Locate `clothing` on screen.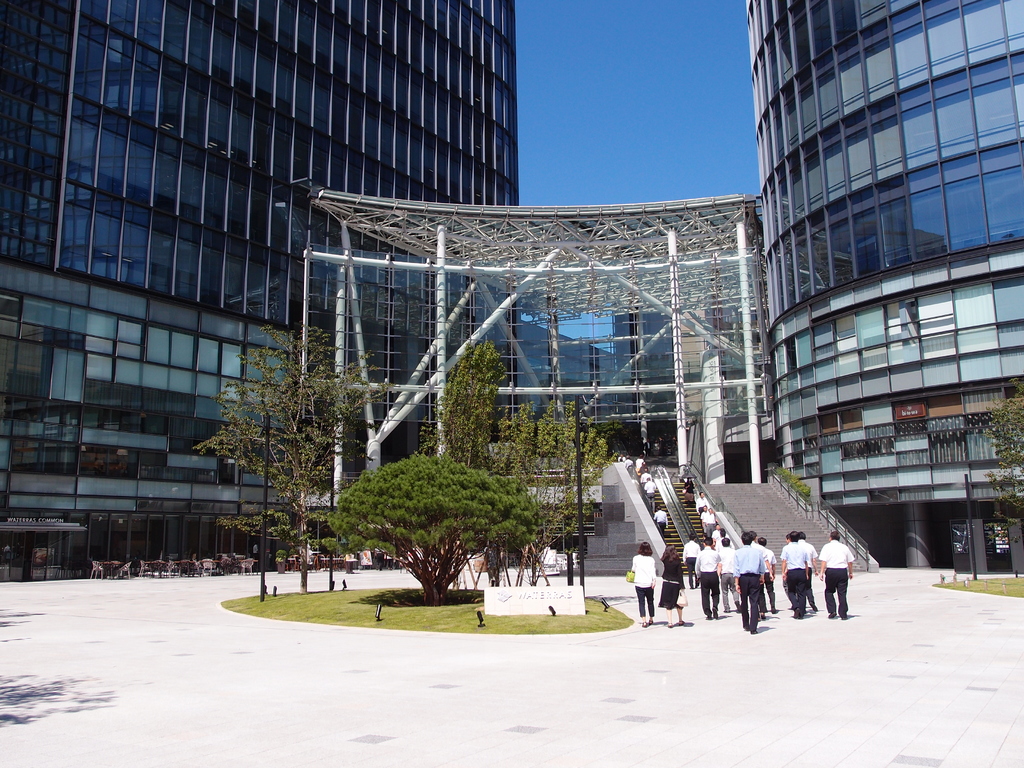
On screen at box=[644, 479, 659, 502].
